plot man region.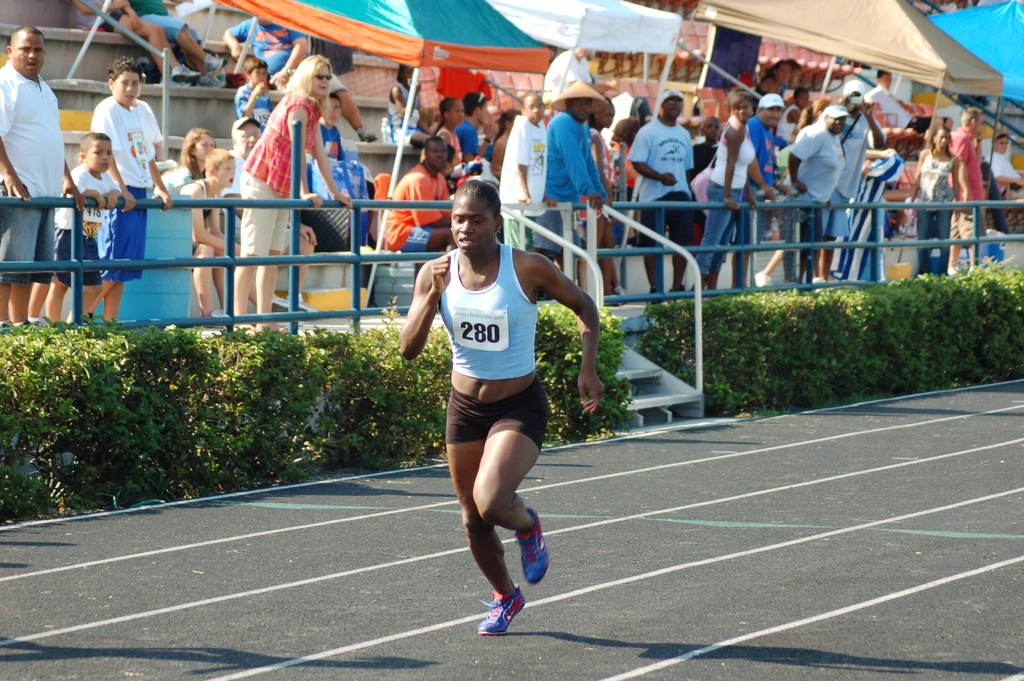
Plotted at detection(947, 101, 995, 274).
